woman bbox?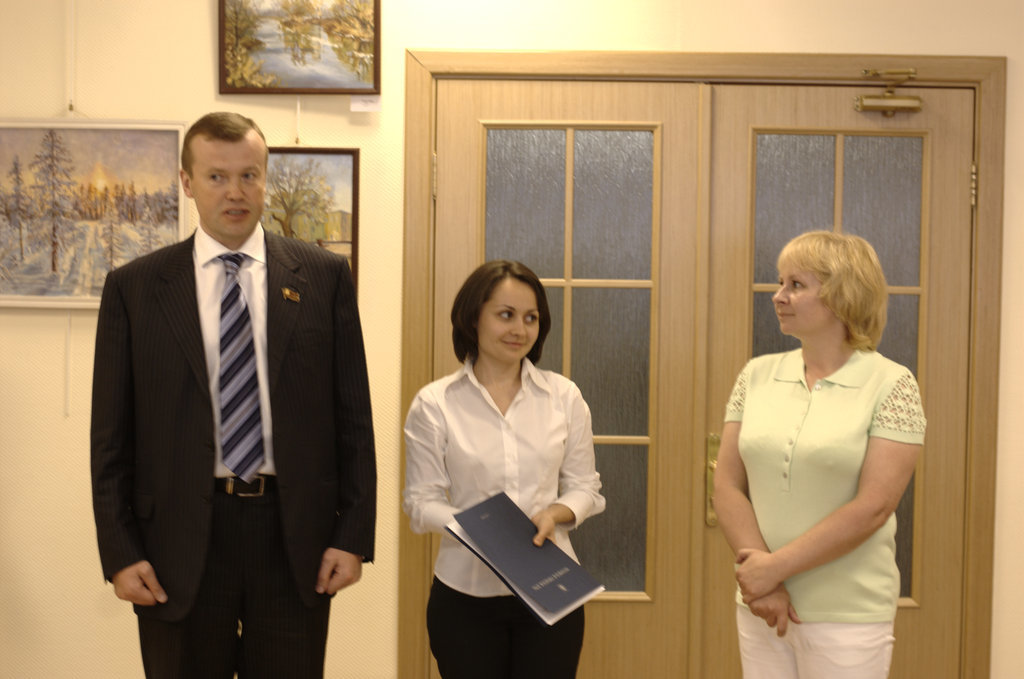
bbox(400, 259, 606, 678)
